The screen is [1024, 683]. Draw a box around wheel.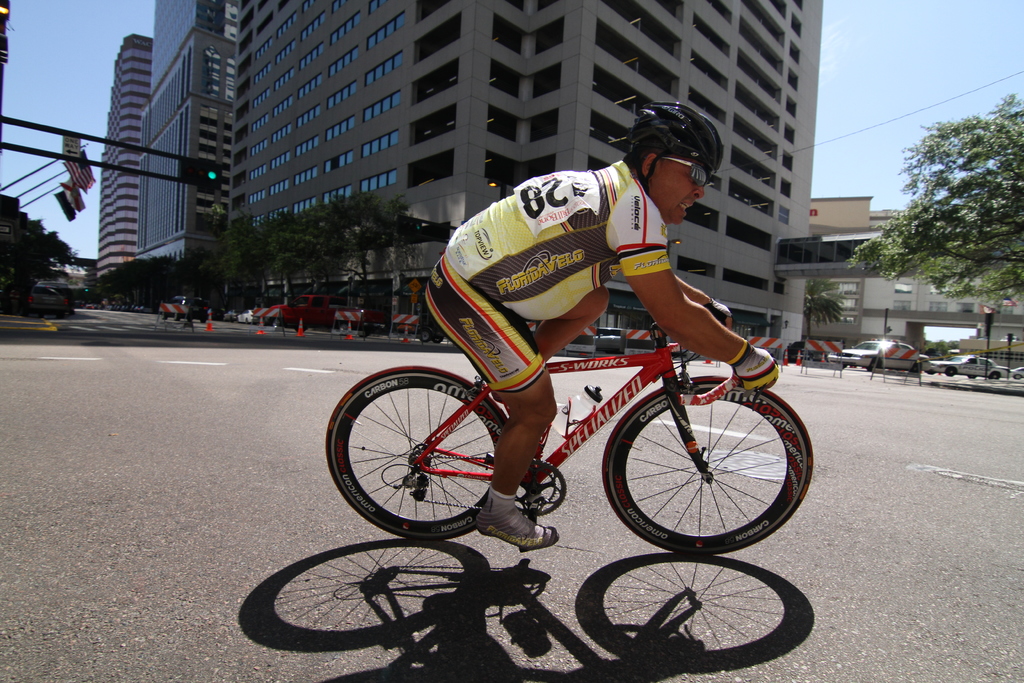
x1=175, y1=314, x2=180, y2=323.
